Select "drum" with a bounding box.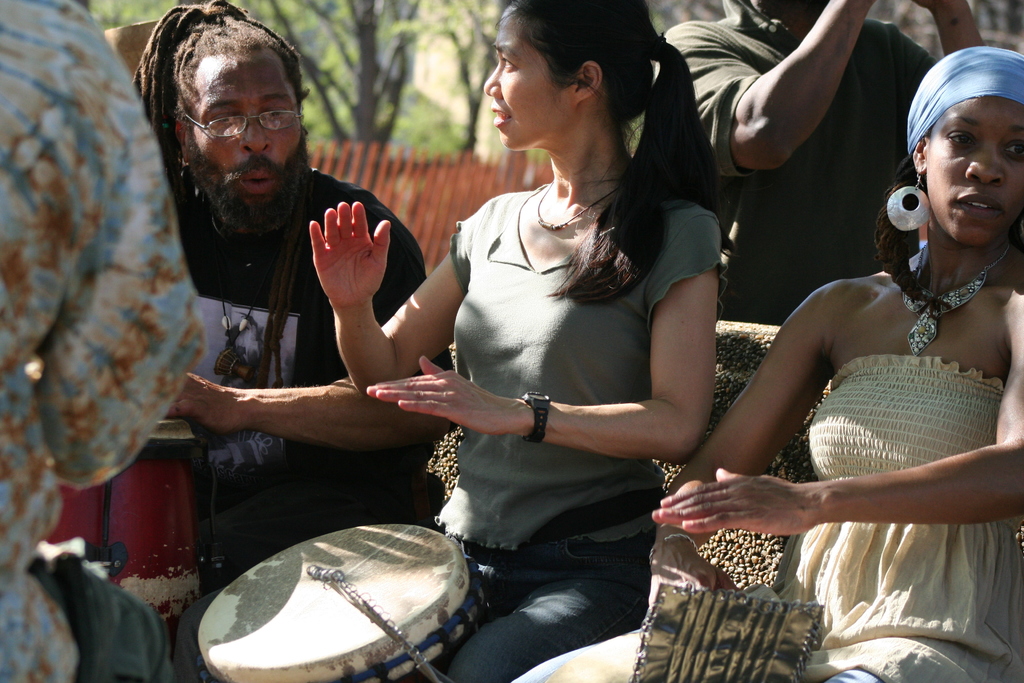
76 493 549 666.
